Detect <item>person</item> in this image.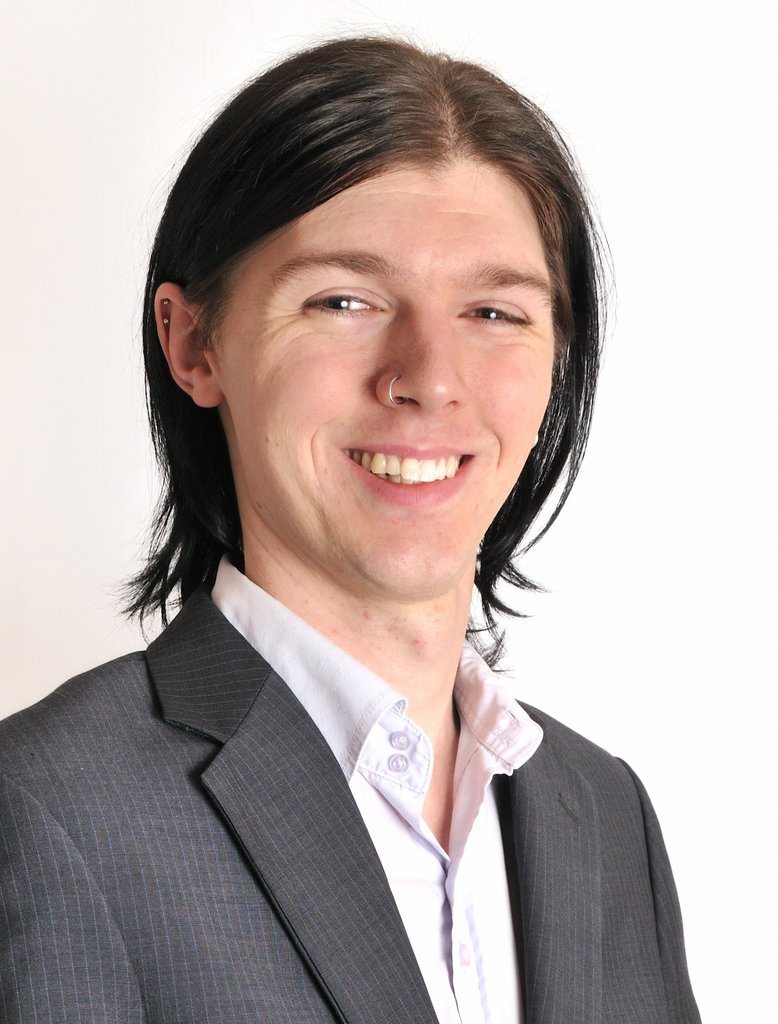
Detection: bbox=[4, 35, 713, 1023].
